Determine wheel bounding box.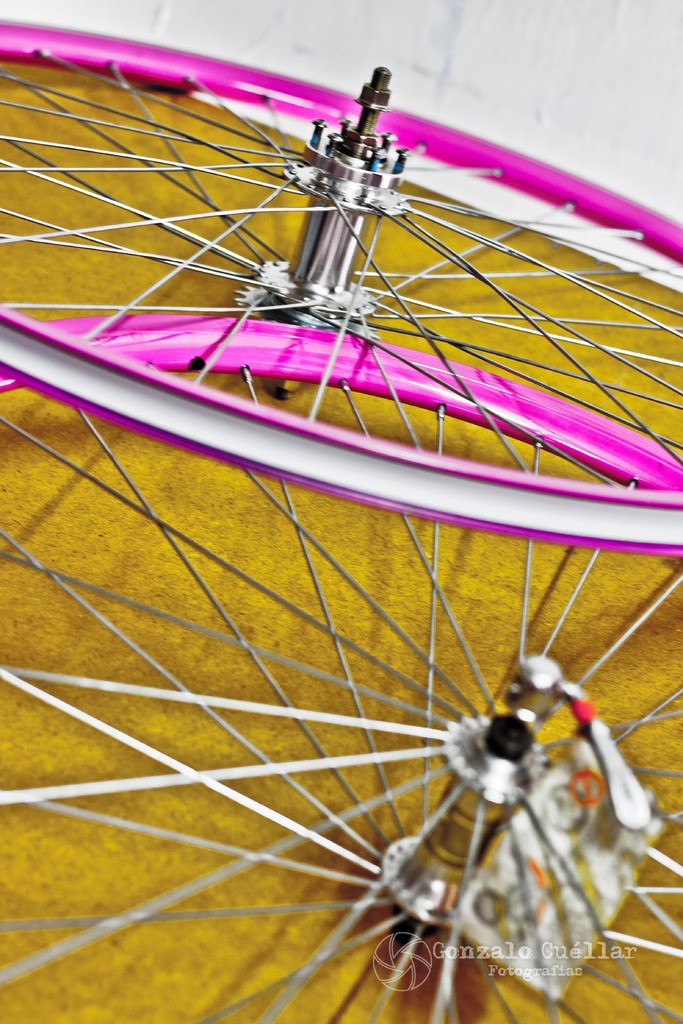
Determined: select_region(0, 12, 682, 565).
